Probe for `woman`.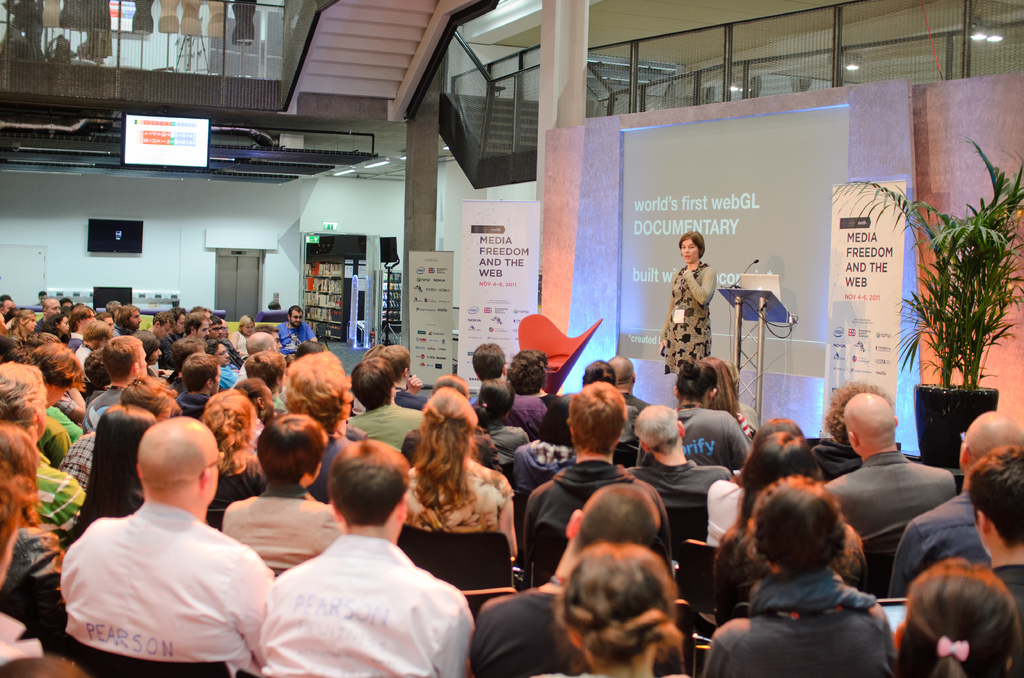
Probe result: left=531, top=540, right=689, bottom=677.
